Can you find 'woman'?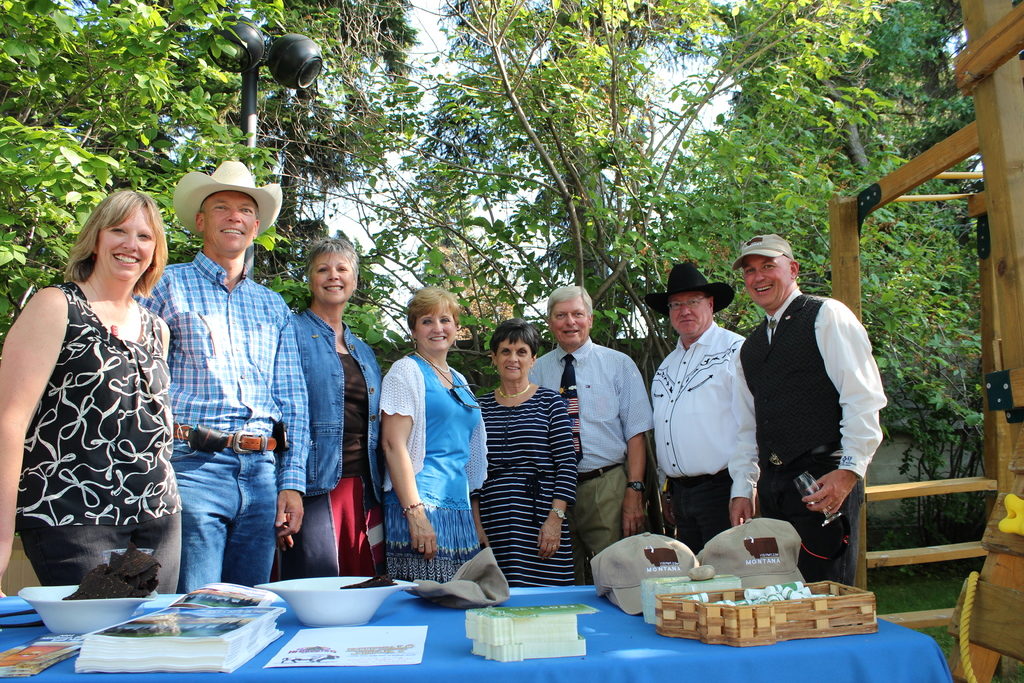
Yes, bounding box: <region>14, 163, 185, 621</region>.
